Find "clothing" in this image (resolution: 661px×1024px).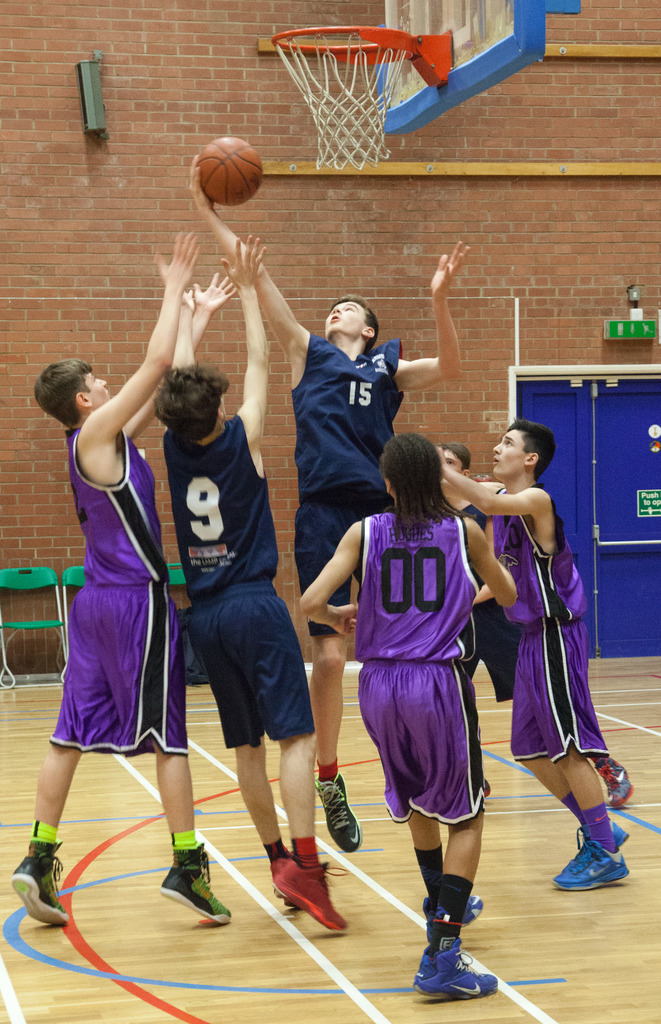
box=[54, 390, 172, 785].
